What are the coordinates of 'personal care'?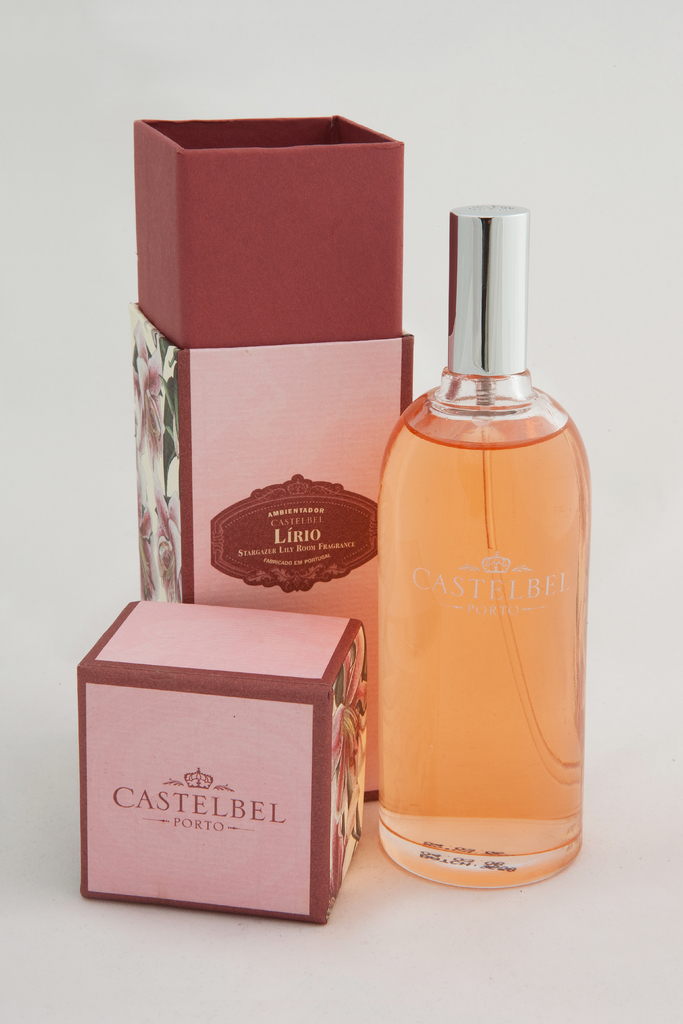
(x1=376, y1=200, x2=591, y2=891).
